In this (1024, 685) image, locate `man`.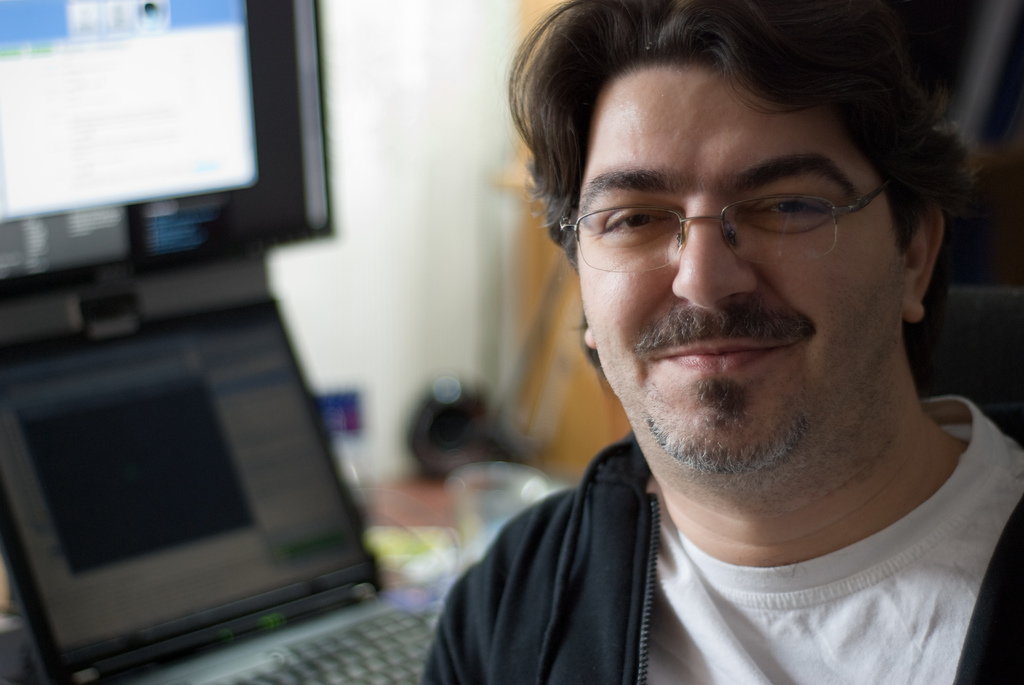
Bounding box: [left=375, top=0, right=1023, bottom=680].
